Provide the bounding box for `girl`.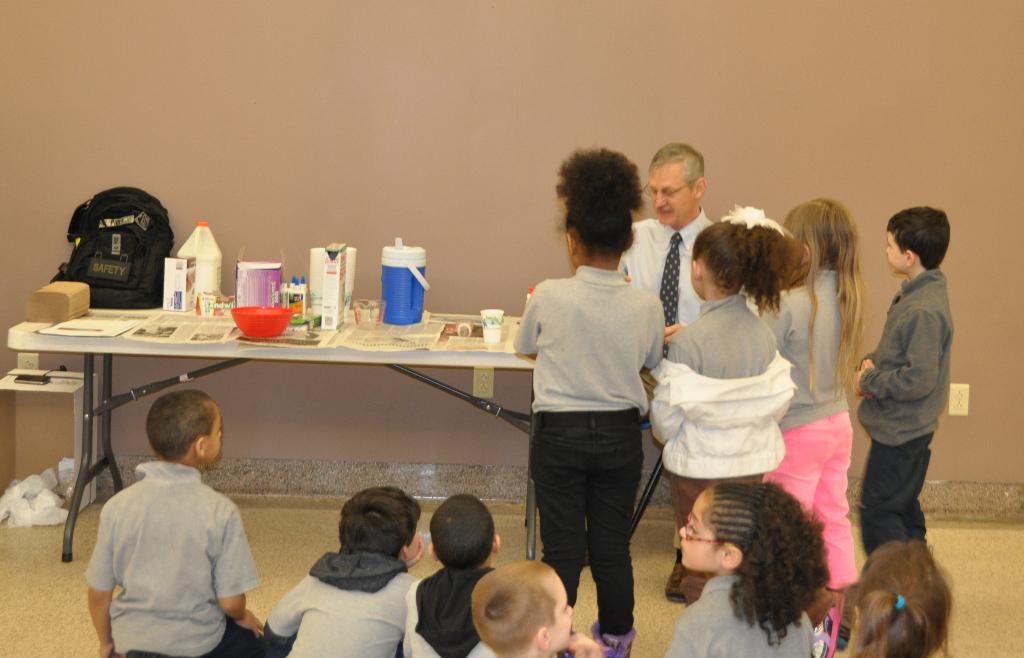
box=[660, 479, 831, 657].
